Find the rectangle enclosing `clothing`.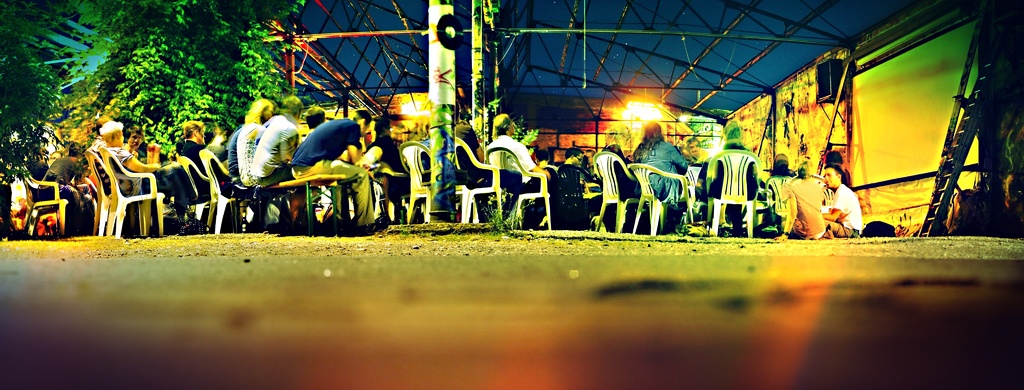
pyautogui.locateOnScreen(814, 184, 863, 229).
